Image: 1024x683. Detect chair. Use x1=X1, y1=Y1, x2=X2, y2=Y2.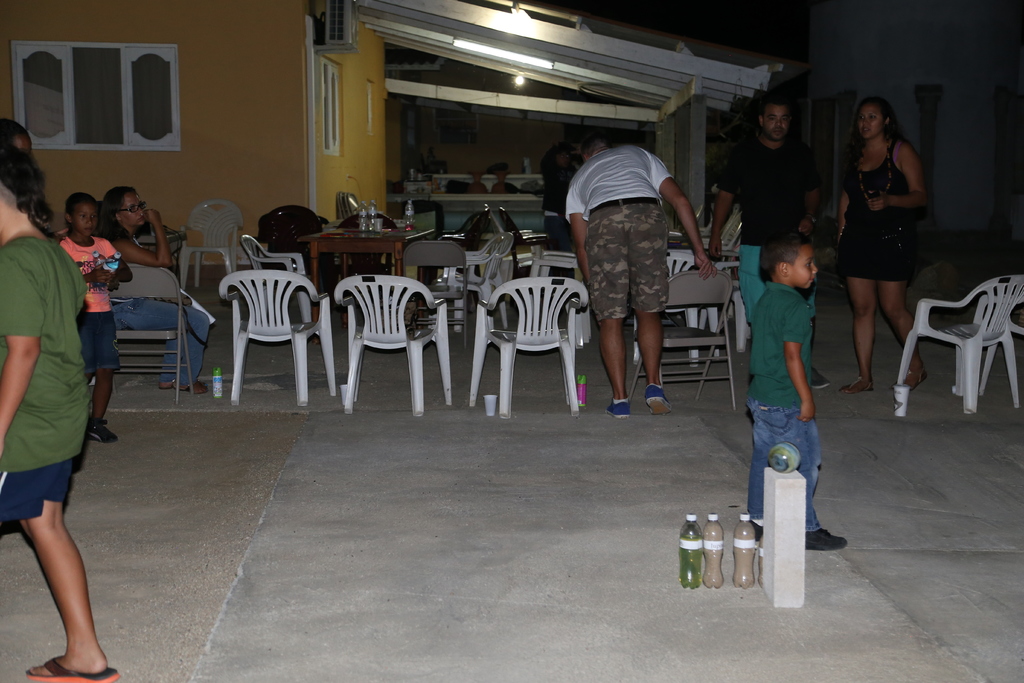
x1=628, y1=249, x2=701, y2=370.
